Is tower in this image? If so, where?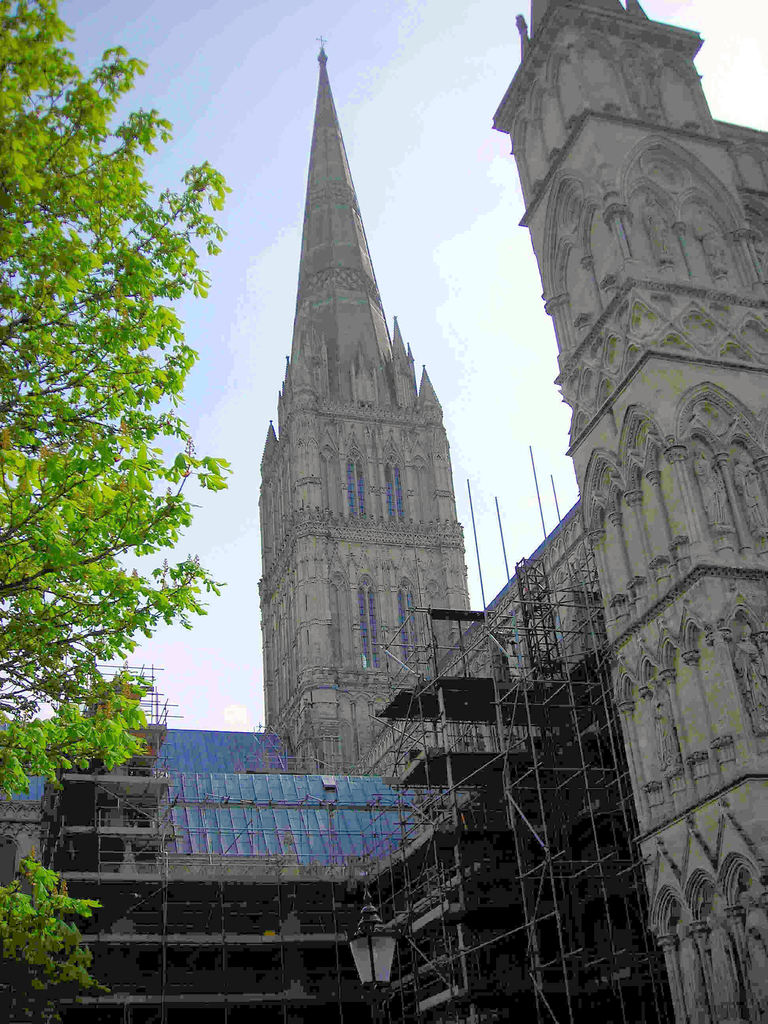
Yes, at {"left": 485, "top": 0, "right": 765, "bottom": 1023}.
